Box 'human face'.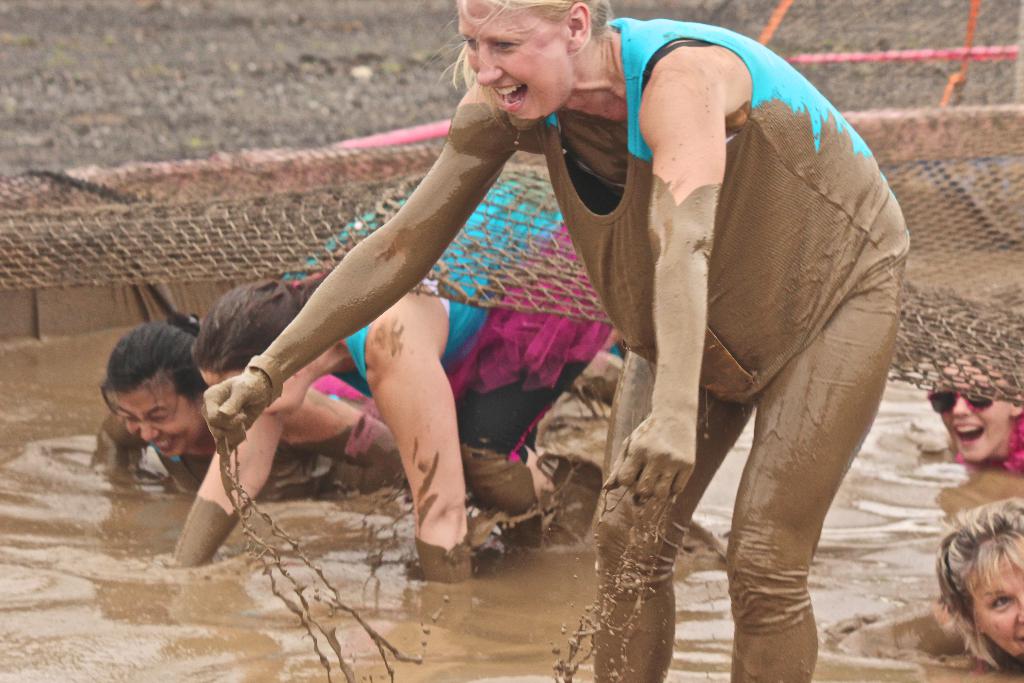
detection(125, 386, 200, 461).
